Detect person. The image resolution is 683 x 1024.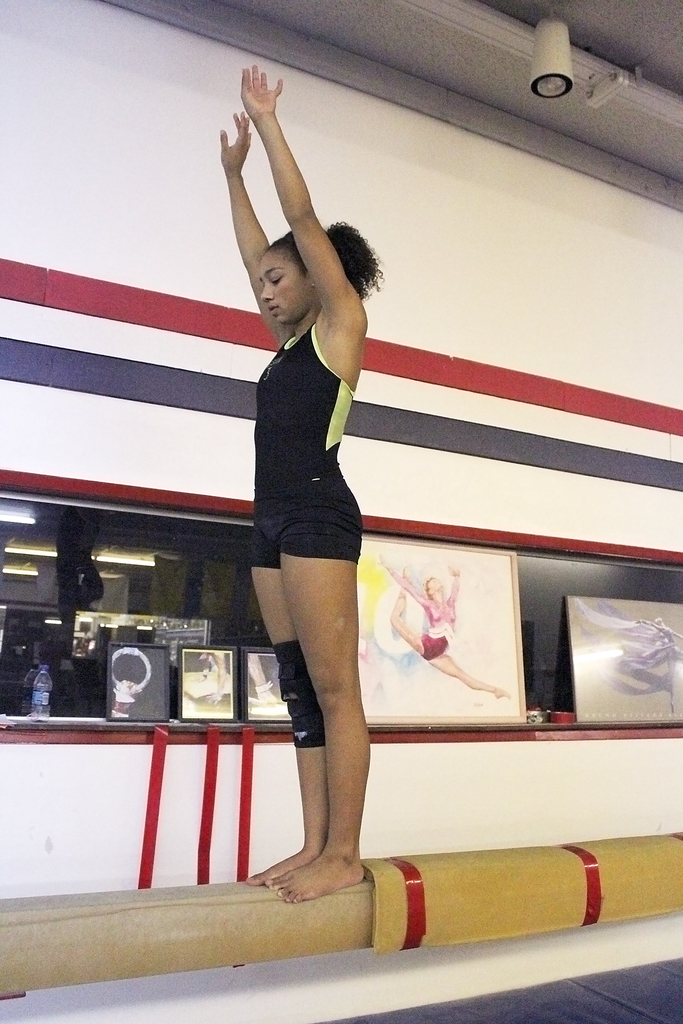
[left=211, top=120, right=406, bottom=927].
